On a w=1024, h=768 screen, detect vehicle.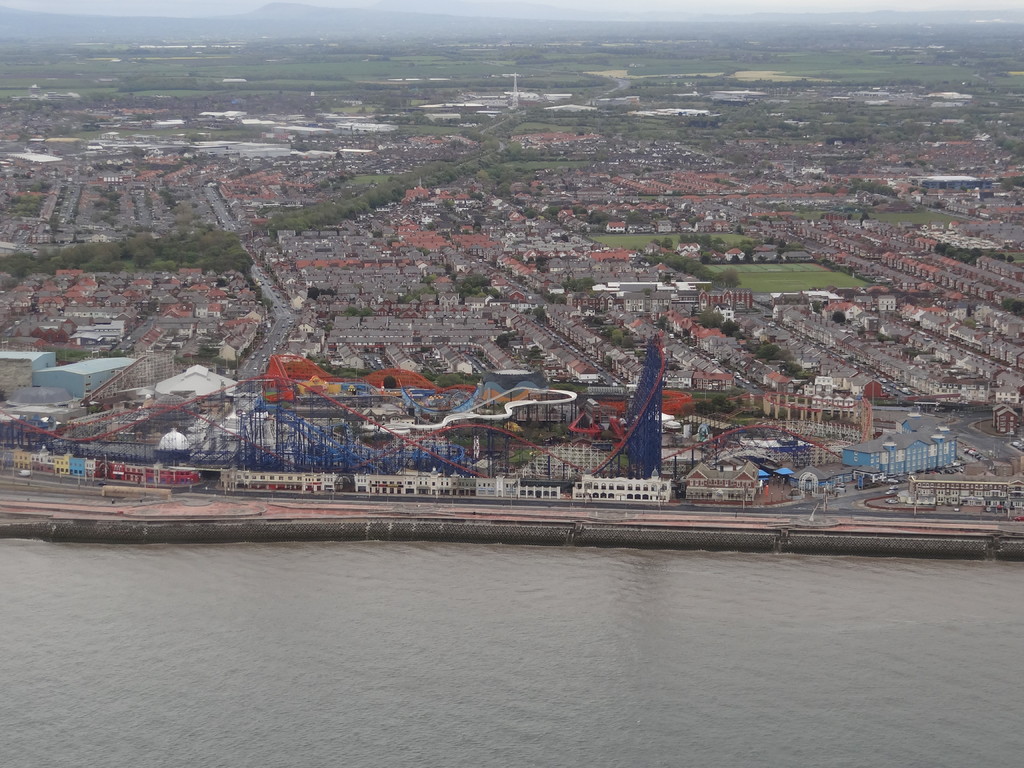
bbox=[967, 450, 979, 460].
